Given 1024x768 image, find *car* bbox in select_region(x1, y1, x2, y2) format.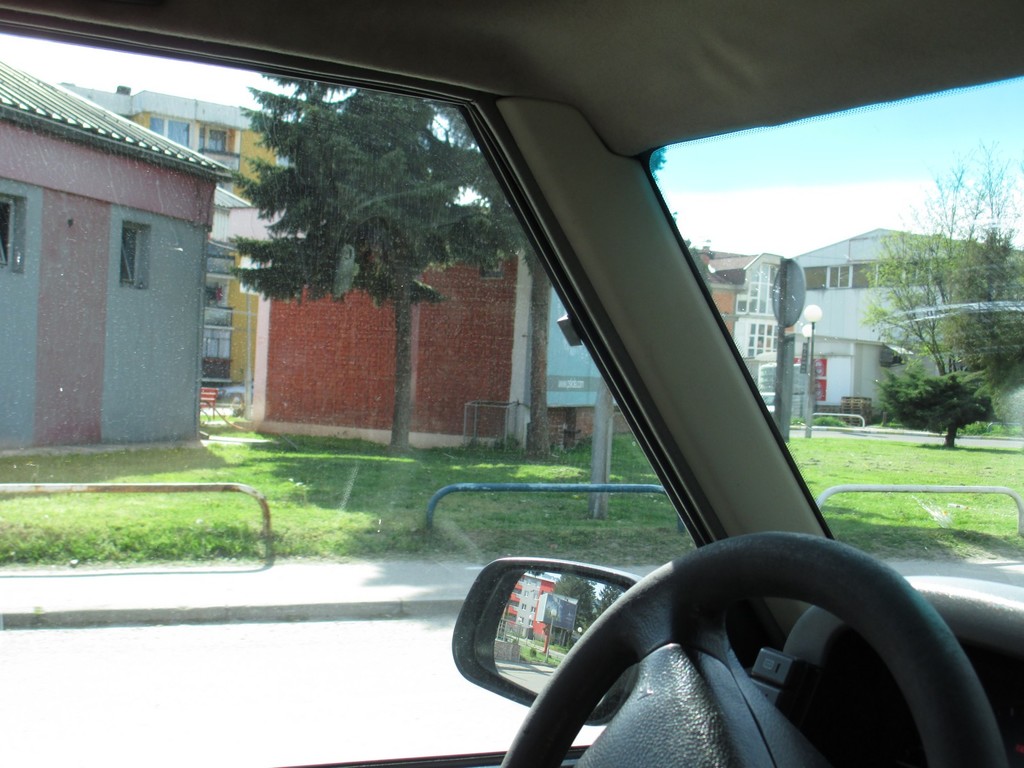
select_region(0, 0, 1023, 767).
